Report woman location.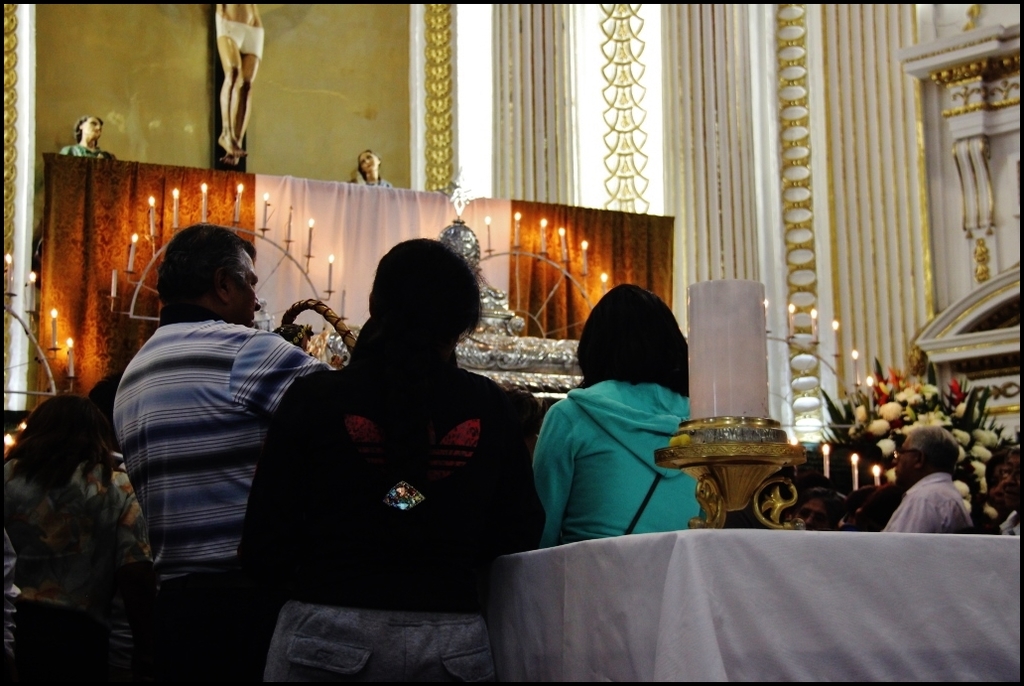
Report: 59,115,120,163.
